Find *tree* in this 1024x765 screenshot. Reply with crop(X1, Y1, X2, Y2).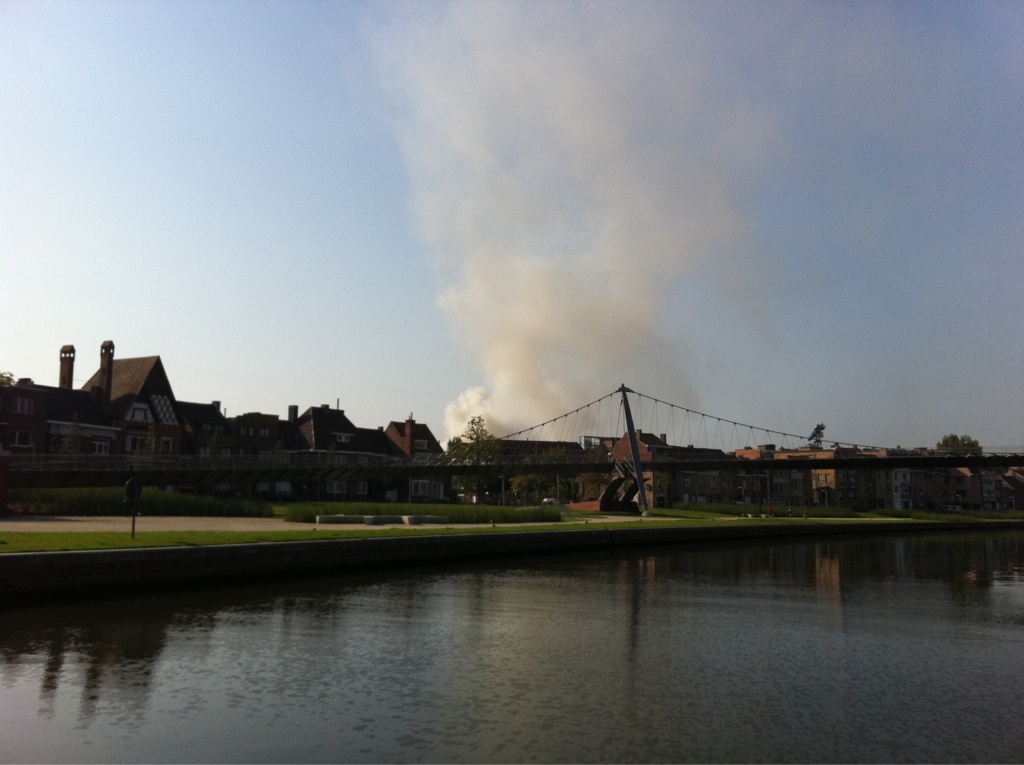
crop(433, 436, 465, 496).
